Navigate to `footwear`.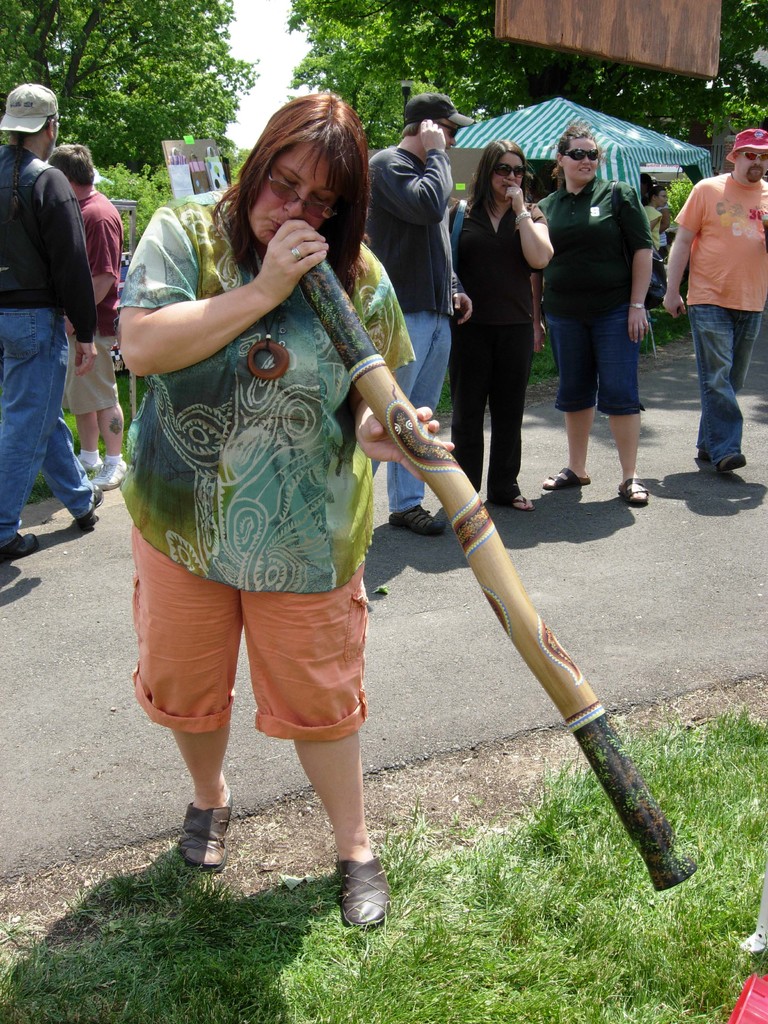
Navigation target: BBox(328, 853, 398, 941).
